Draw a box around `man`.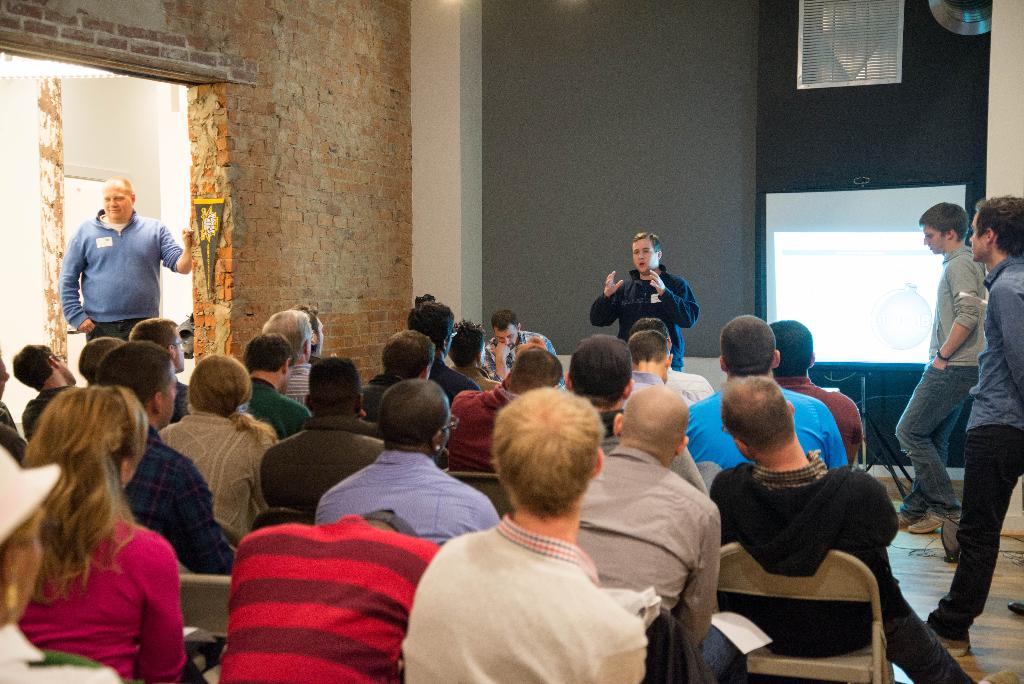
258,354,387,523.
